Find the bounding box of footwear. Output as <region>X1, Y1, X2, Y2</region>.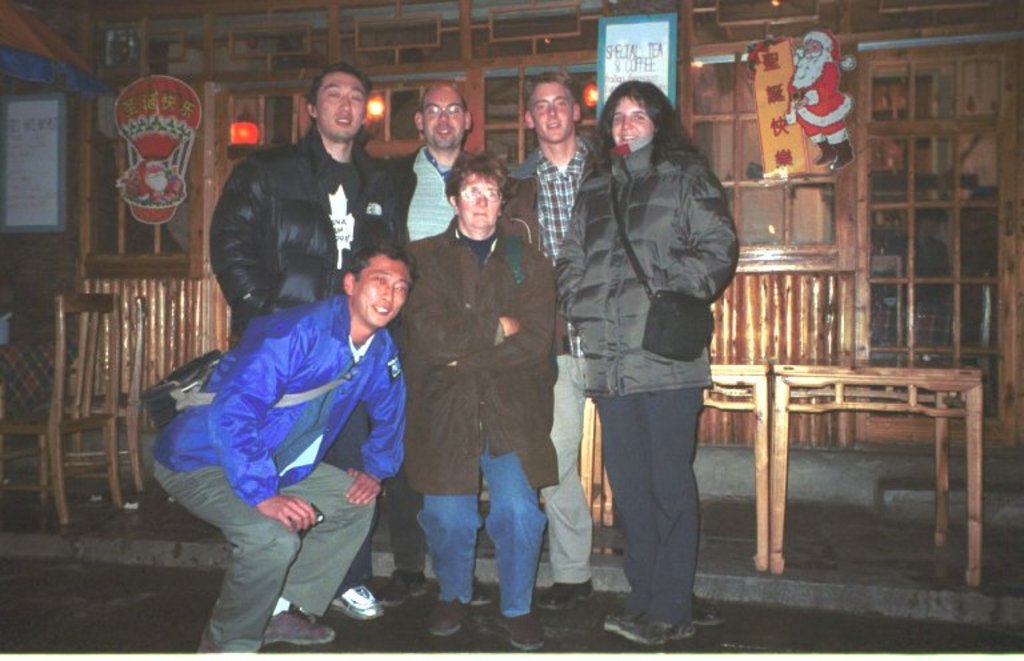
<region>328, 589, 376, 621</region>.
